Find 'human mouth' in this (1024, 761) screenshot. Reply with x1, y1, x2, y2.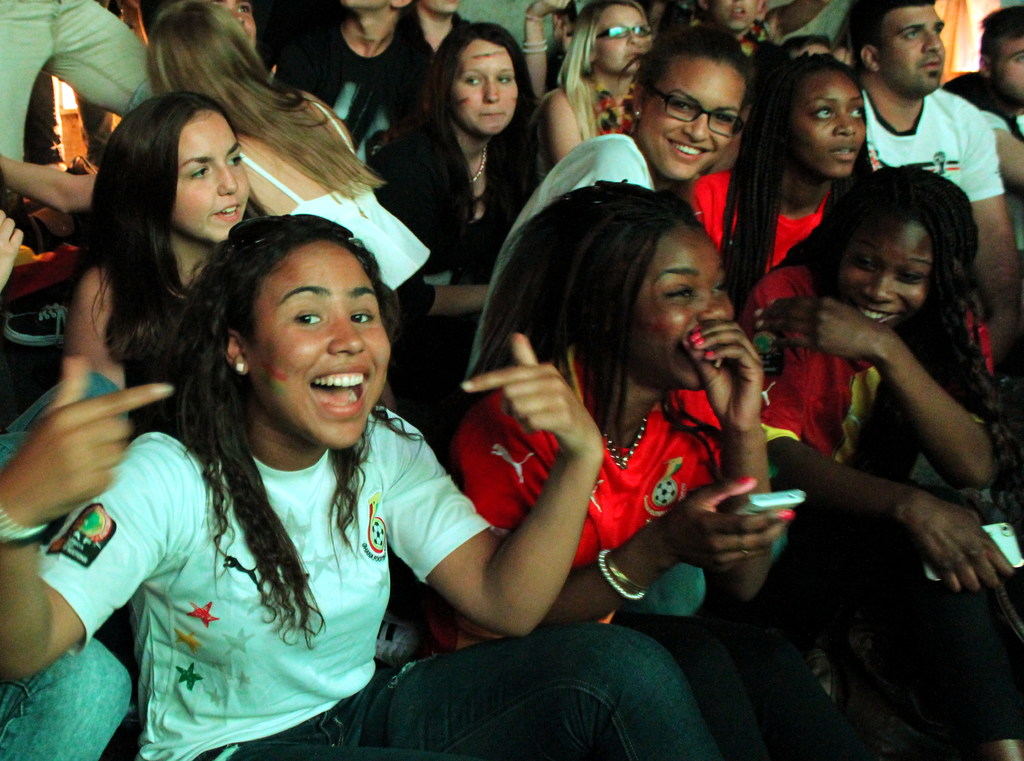
828, 143, 865, 165.
